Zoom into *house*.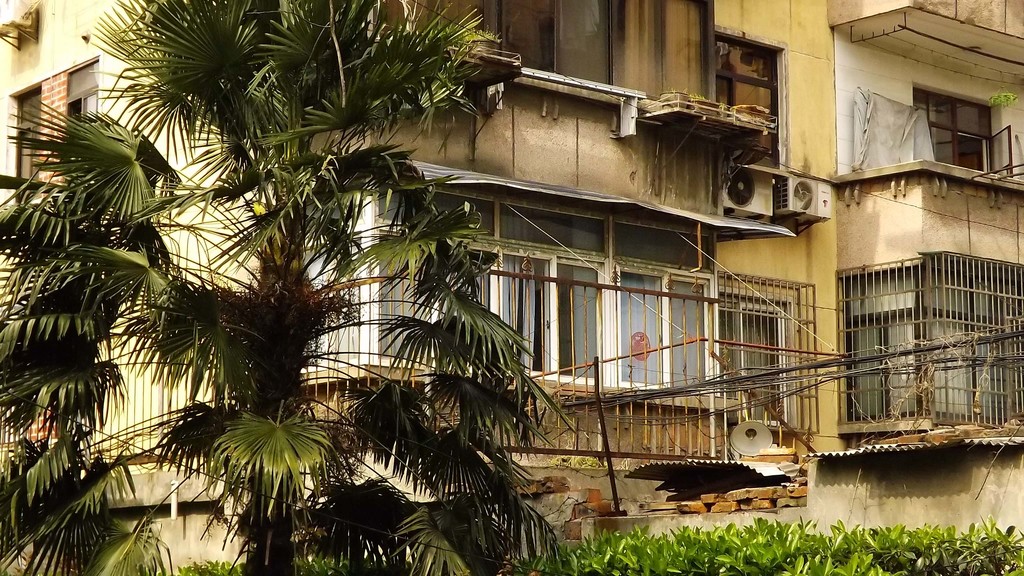
Zoom target: x1=0, y1=0, x2=1023, y2=575.
